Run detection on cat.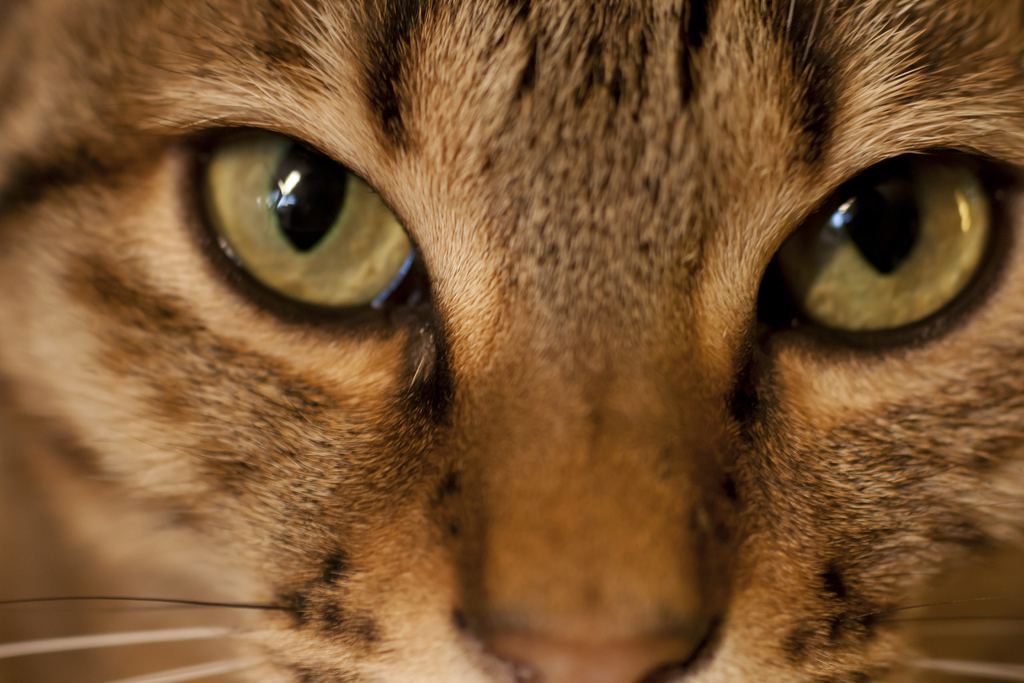
Result: x1=0, y1=0, x2=1023, y2=682.
